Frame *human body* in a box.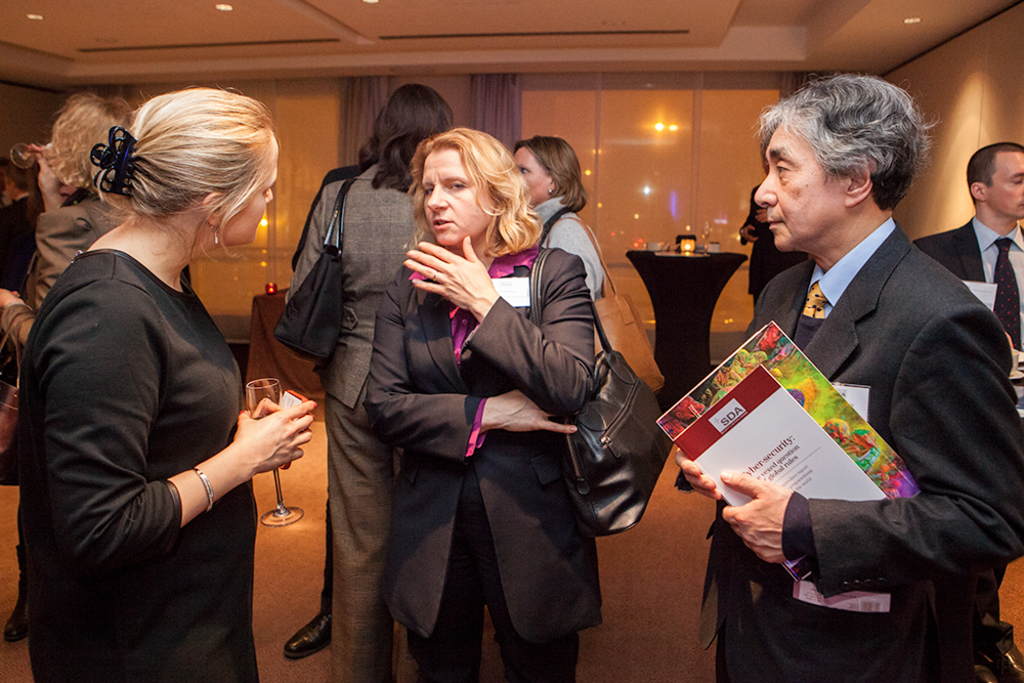
735, 180, 807, 298.
